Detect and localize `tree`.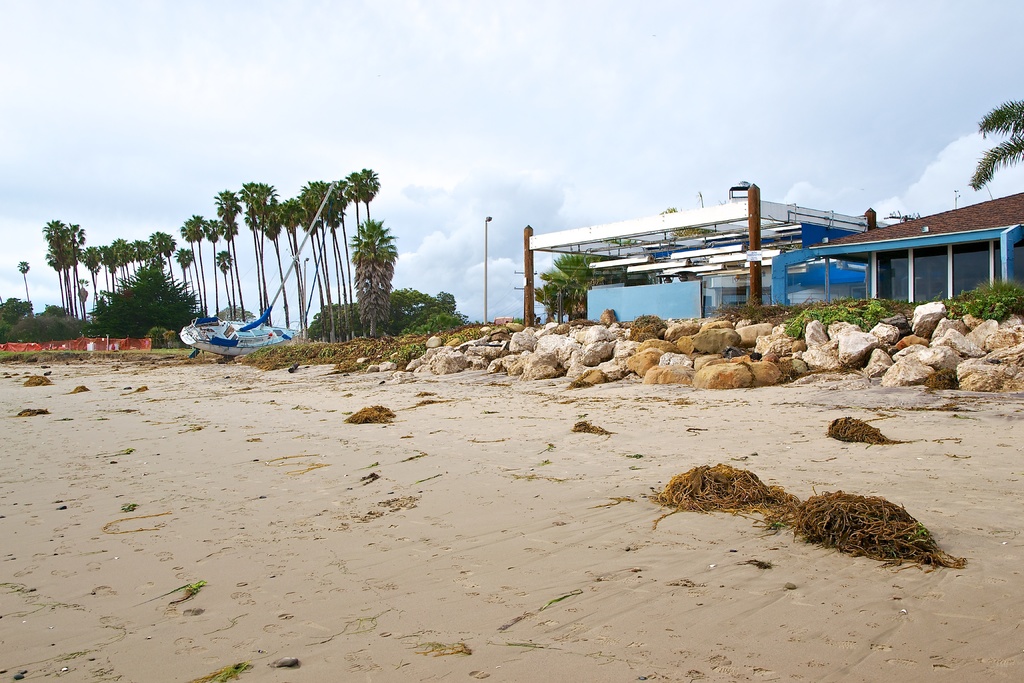
Localized at bbox(276, 195, 304, 302).
